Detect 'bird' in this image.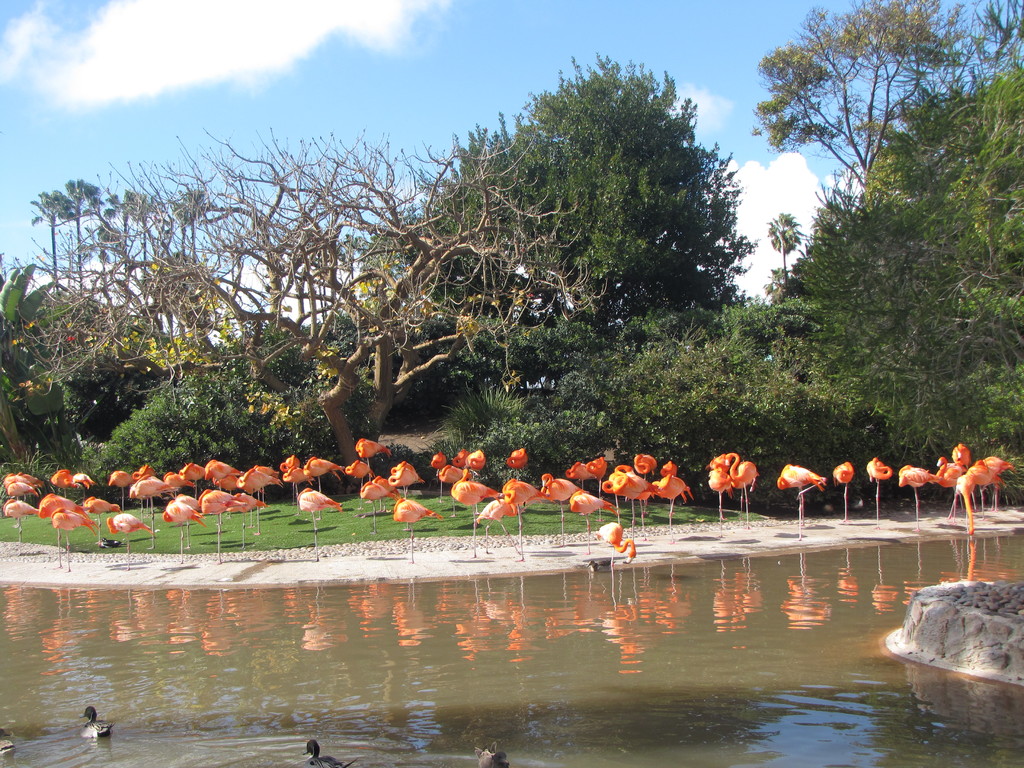
Detection: bbox=[82, 705, 118, 739].
